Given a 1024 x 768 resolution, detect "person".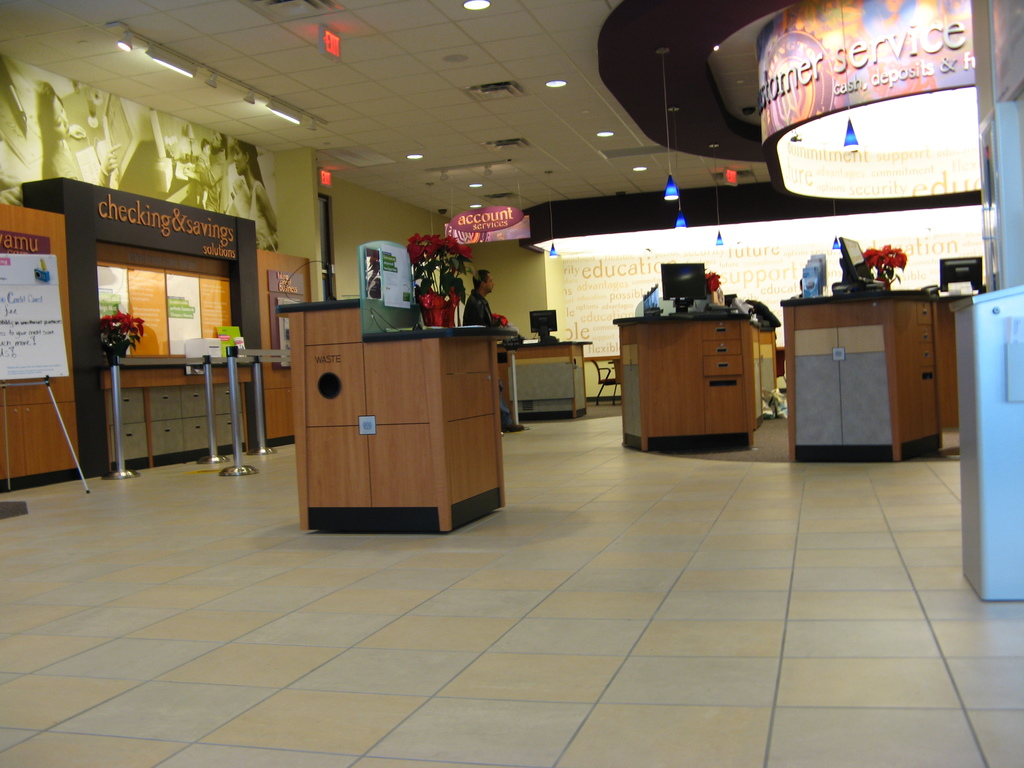
[462,264,525,431].
